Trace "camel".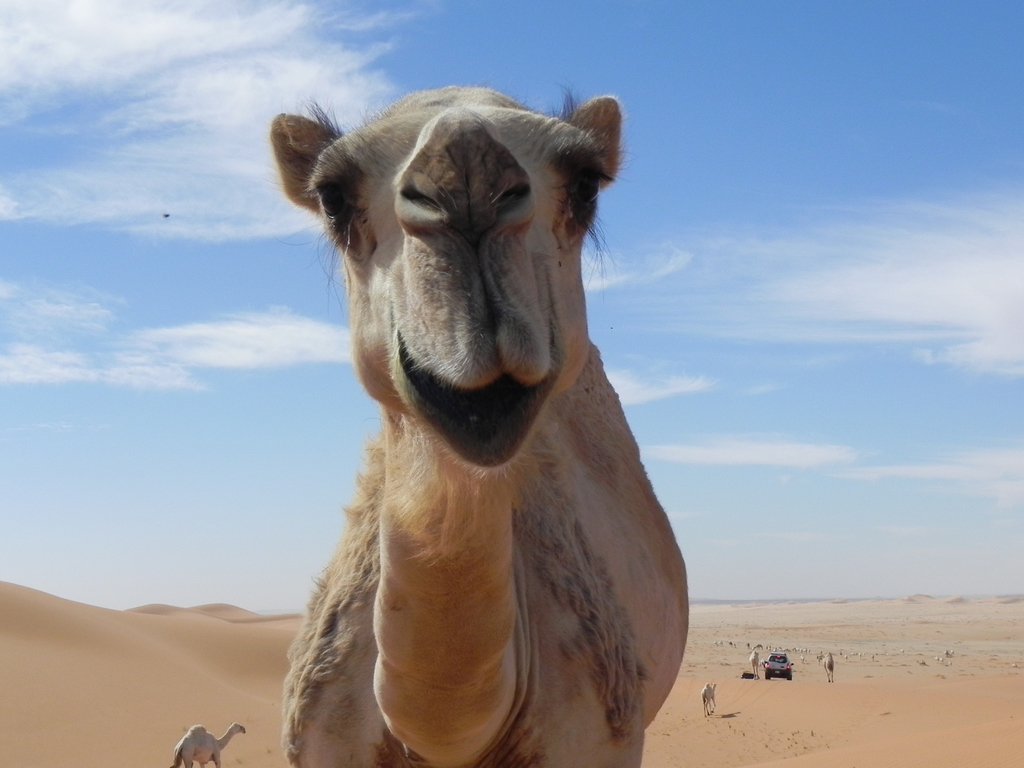
Traced to bbox=(269, 94, 690, 767).
